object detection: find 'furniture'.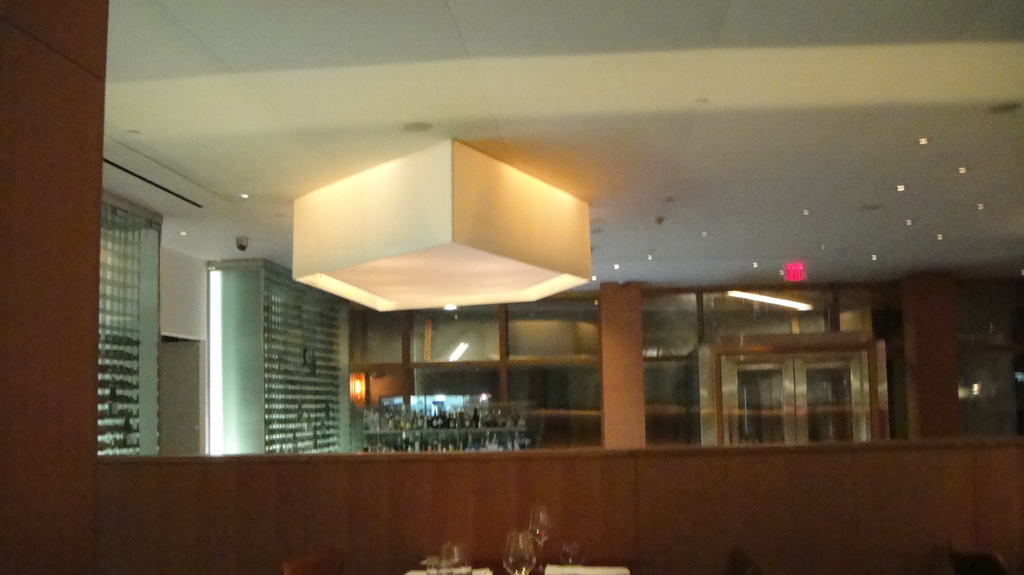
(947, 540, 1006, 574).
